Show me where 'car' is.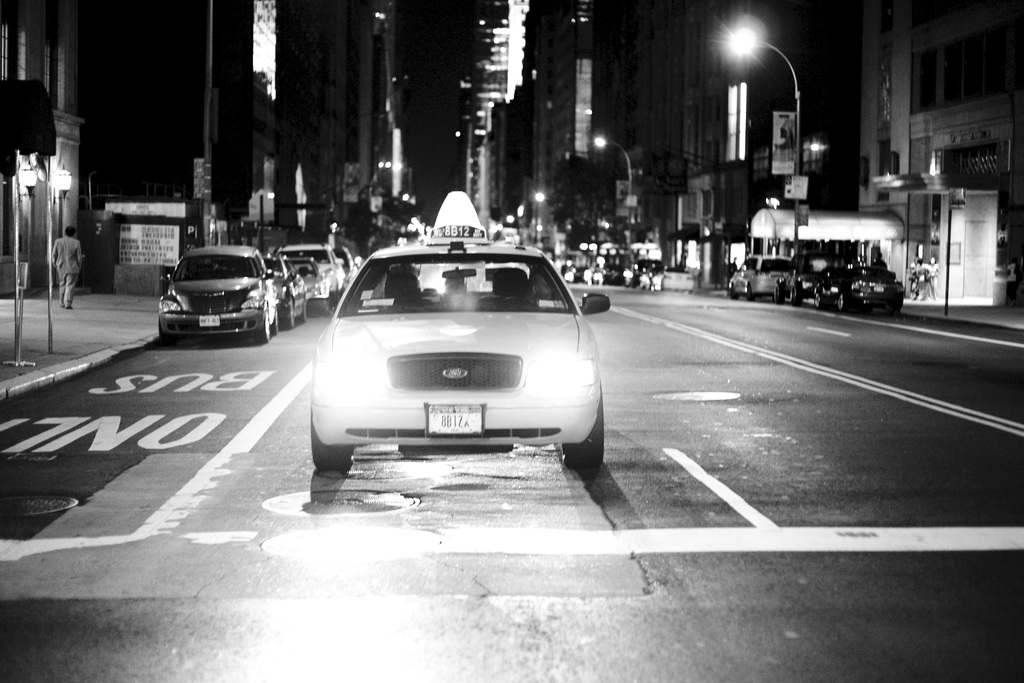
'car' is at BBox(774, 251, 852, 306).
